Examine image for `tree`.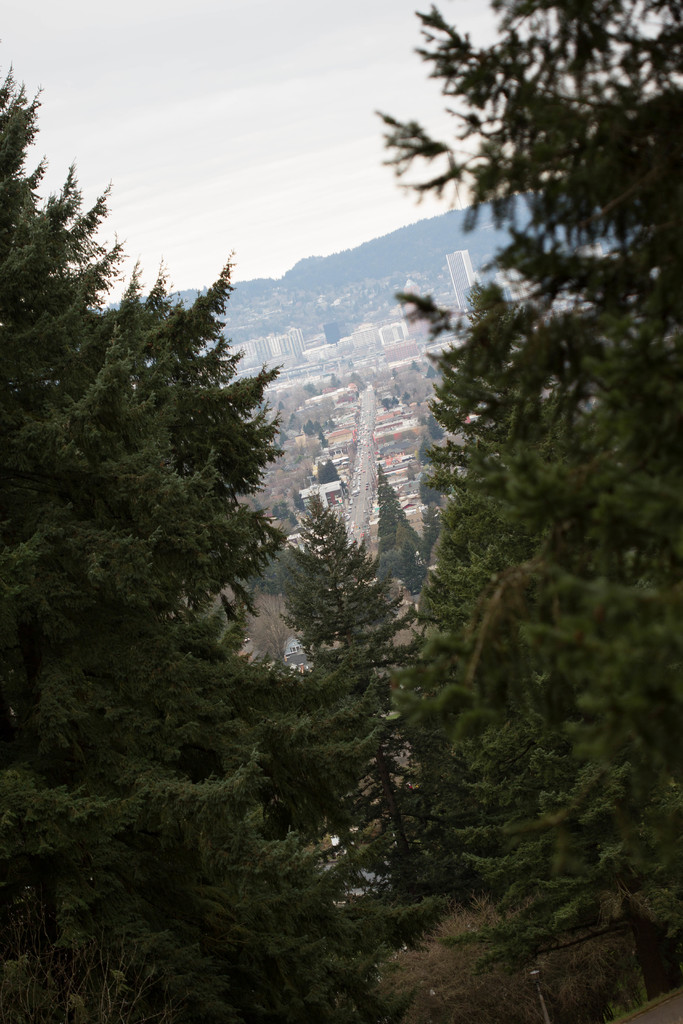
Examination result: (left=0, top=64, right=293, bottom=841).
